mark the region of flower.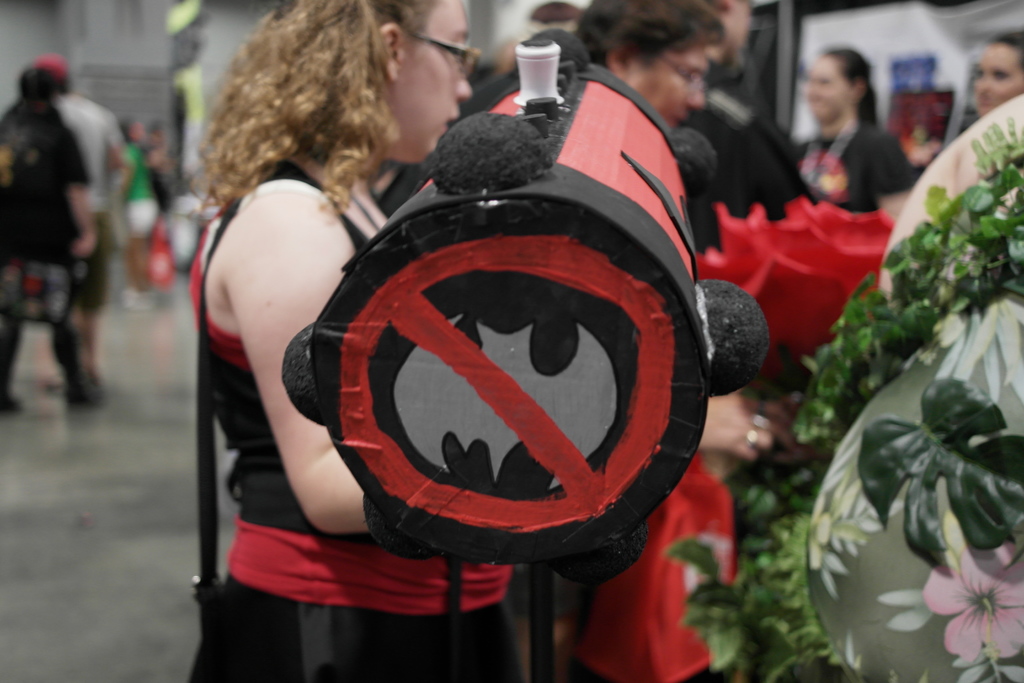
Region: [939, 560, 1014, 654].
